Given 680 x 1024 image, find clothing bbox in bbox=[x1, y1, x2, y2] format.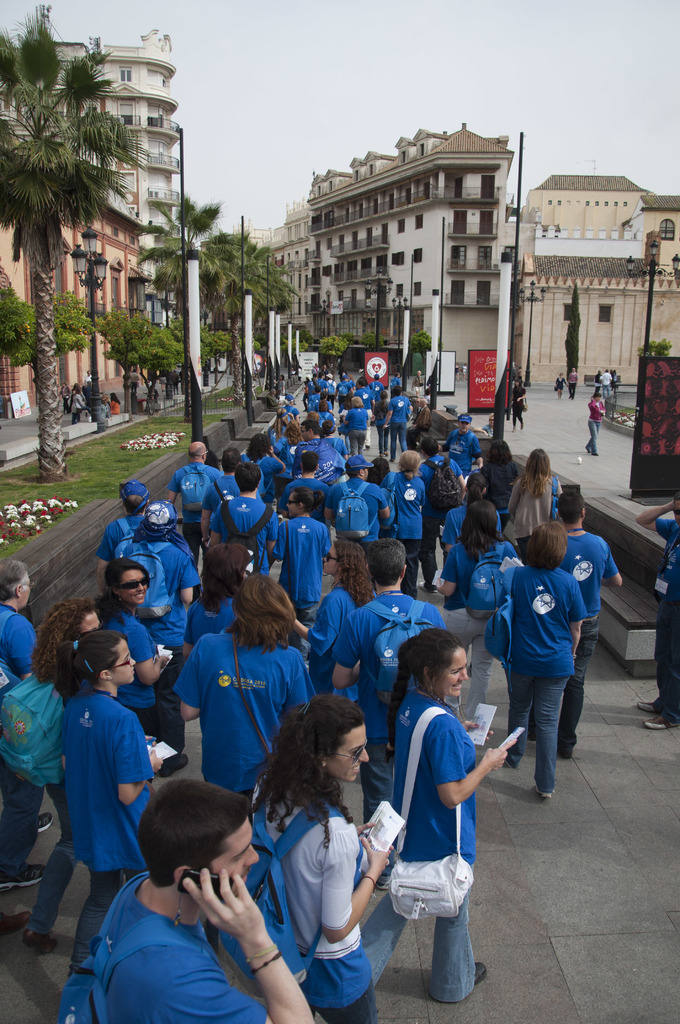
bbox=[252, 781, 379, 1023].
